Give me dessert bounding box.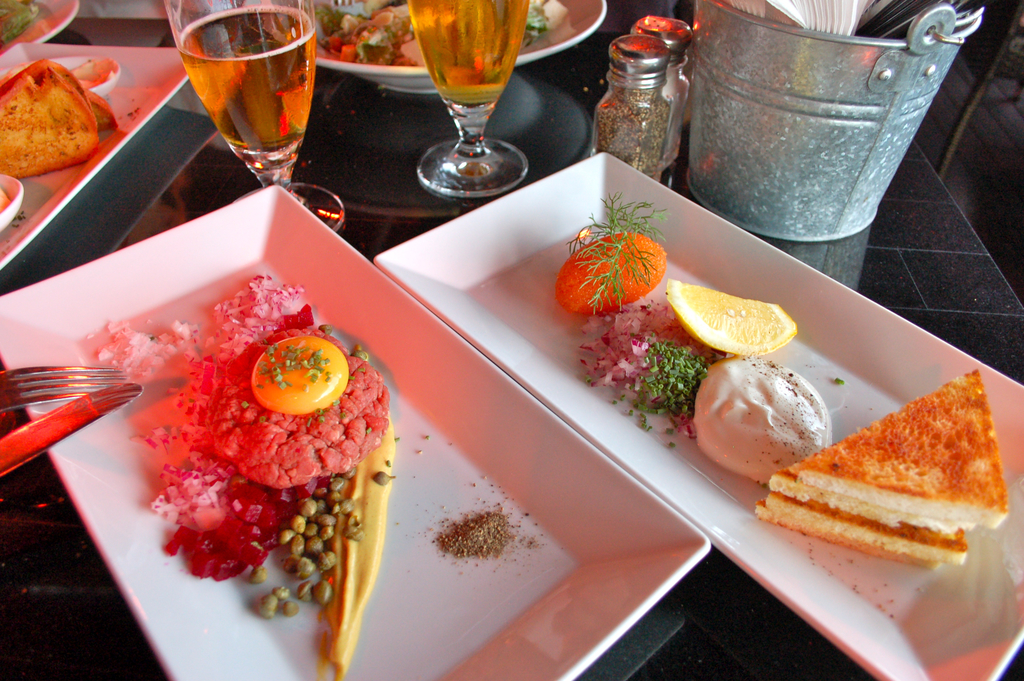
locate(584, 315, 703, 409).
